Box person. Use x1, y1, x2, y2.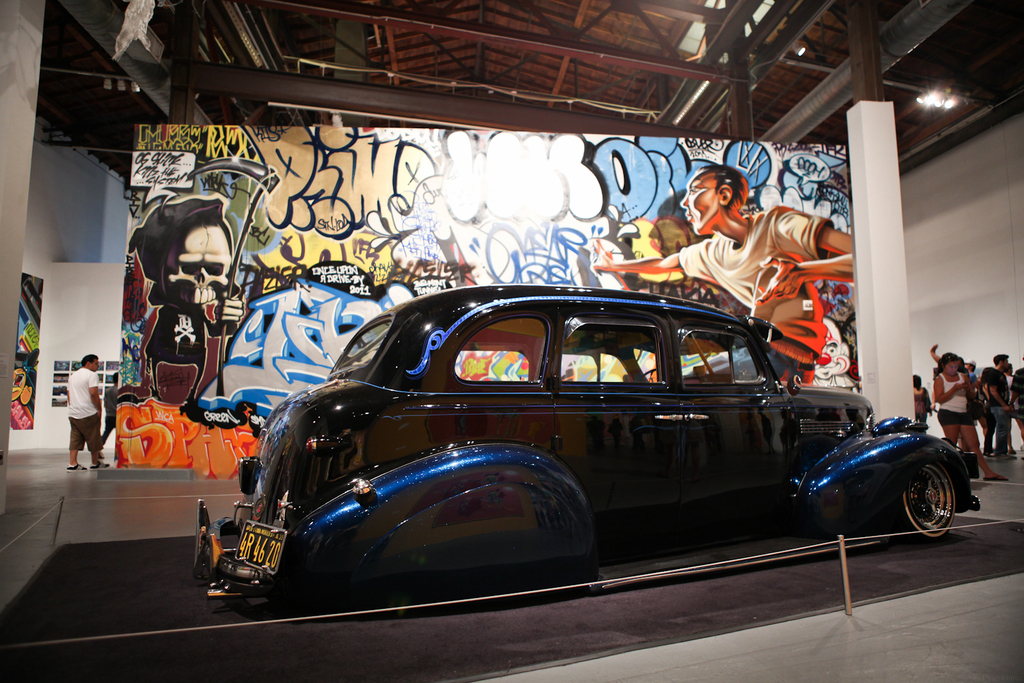
594, 172, 858, 386.
